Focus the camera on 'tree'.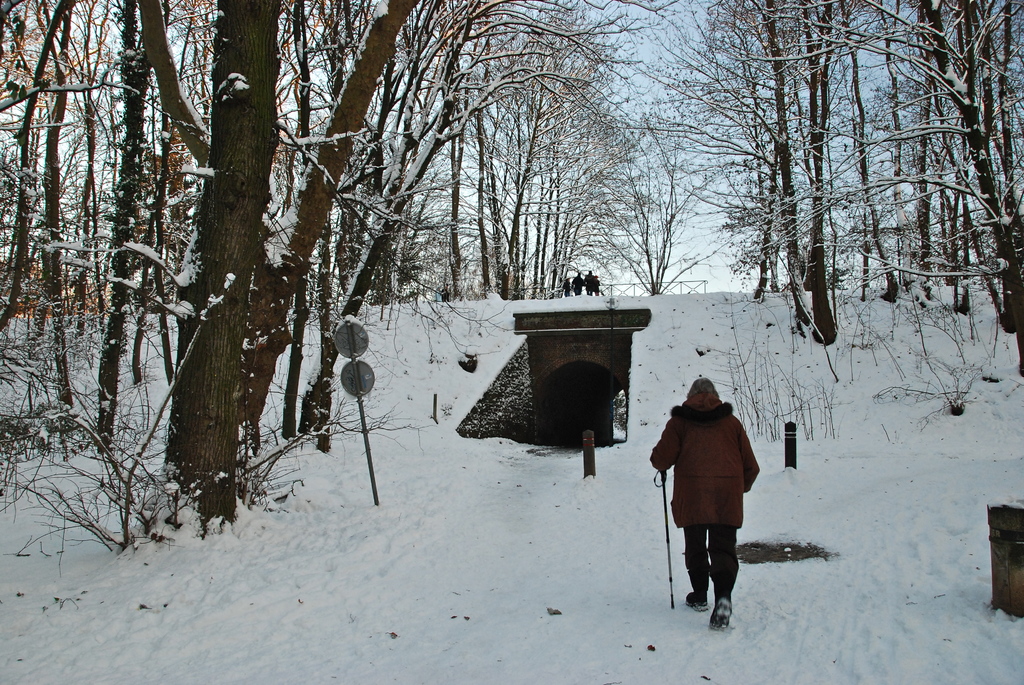
Focus region: (x1=641, y1=22, x2=810, y2=290).
